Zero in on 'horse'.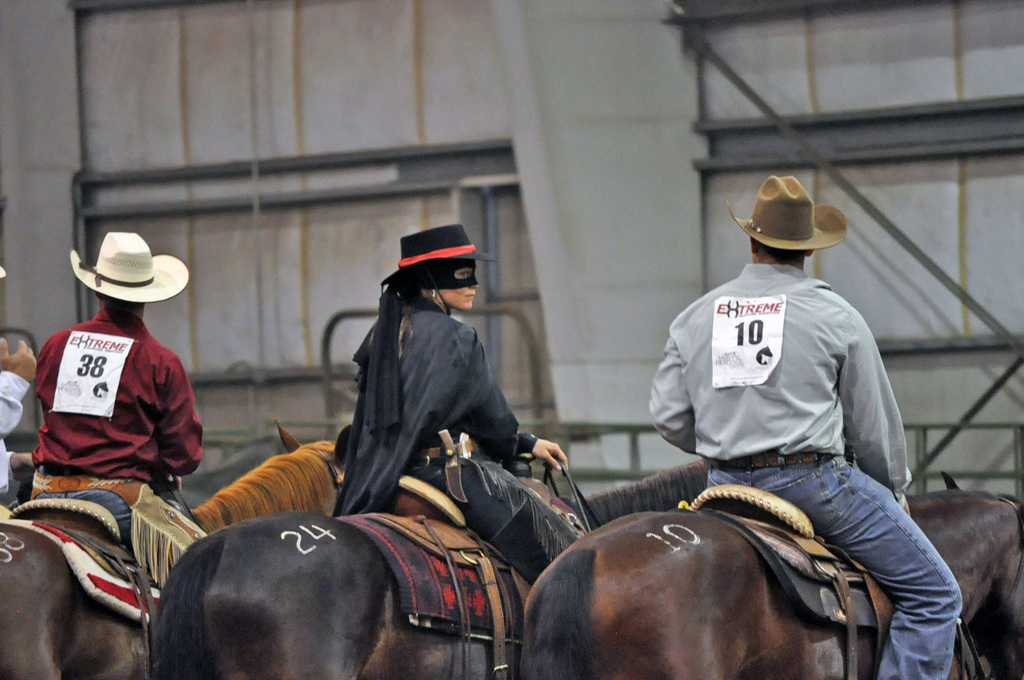
Zeroed in: box=[521, 472, 1023, 679].
